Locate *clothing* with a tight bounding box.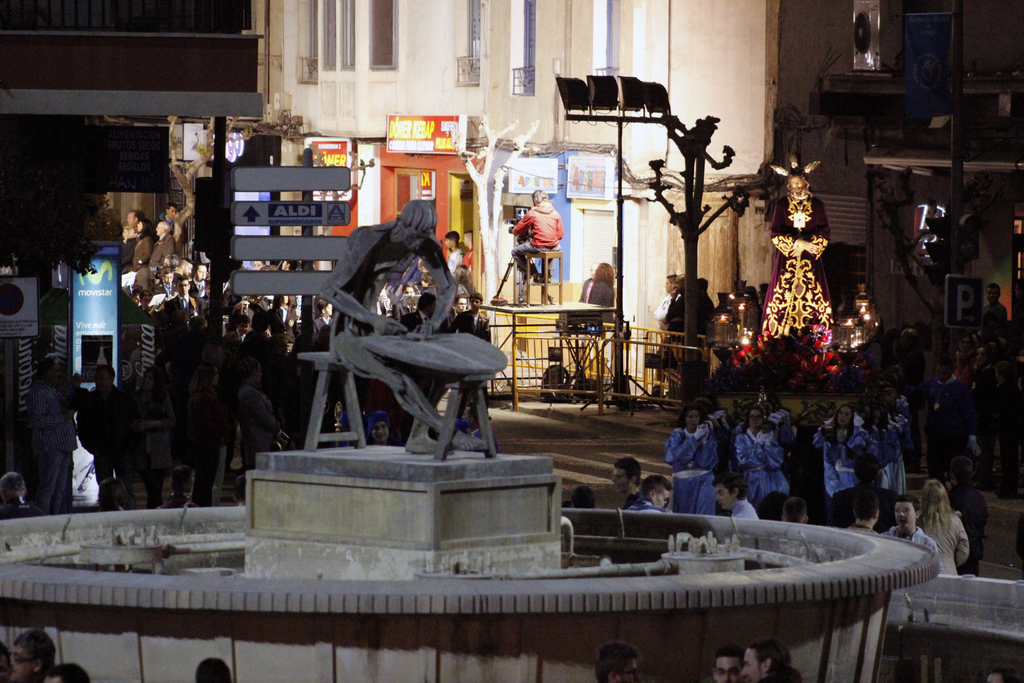
l=883, t=515, r=941, b=577.
